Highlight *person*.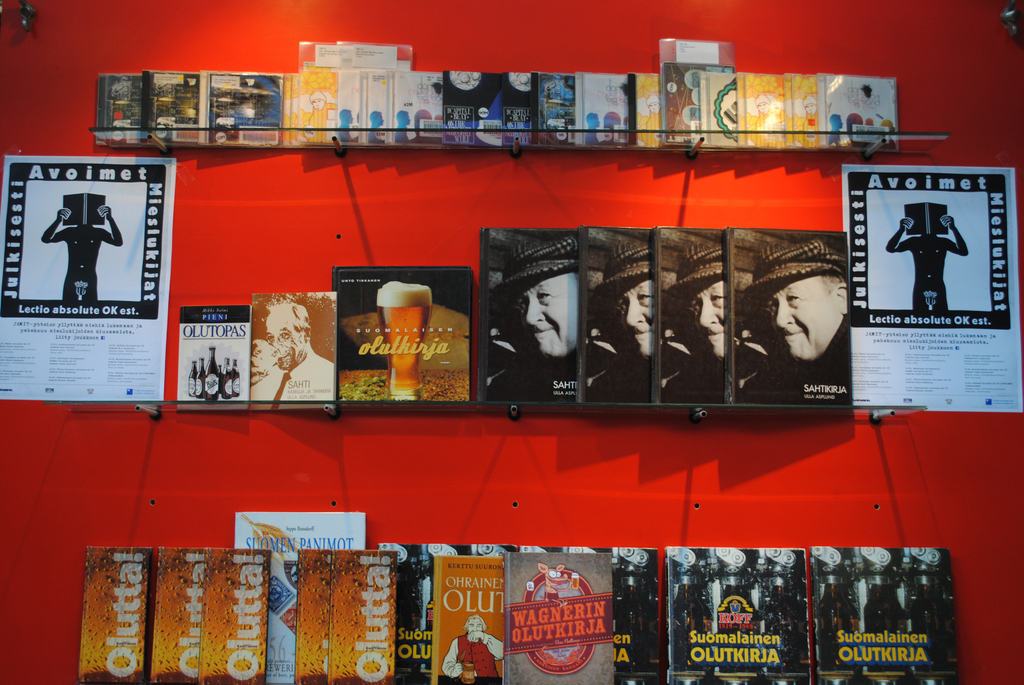
Highlighted region: box=[762, 244, 863, 415].
